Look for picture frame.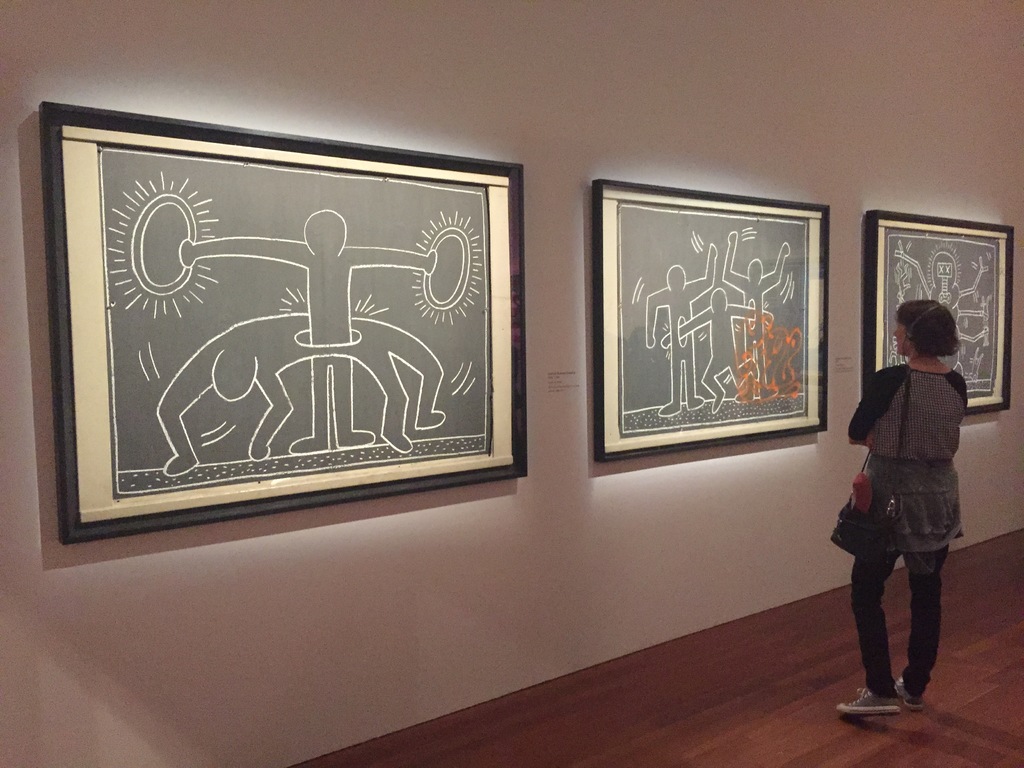
Found: [x1=589, y1=173, x2=844, y2=470].
